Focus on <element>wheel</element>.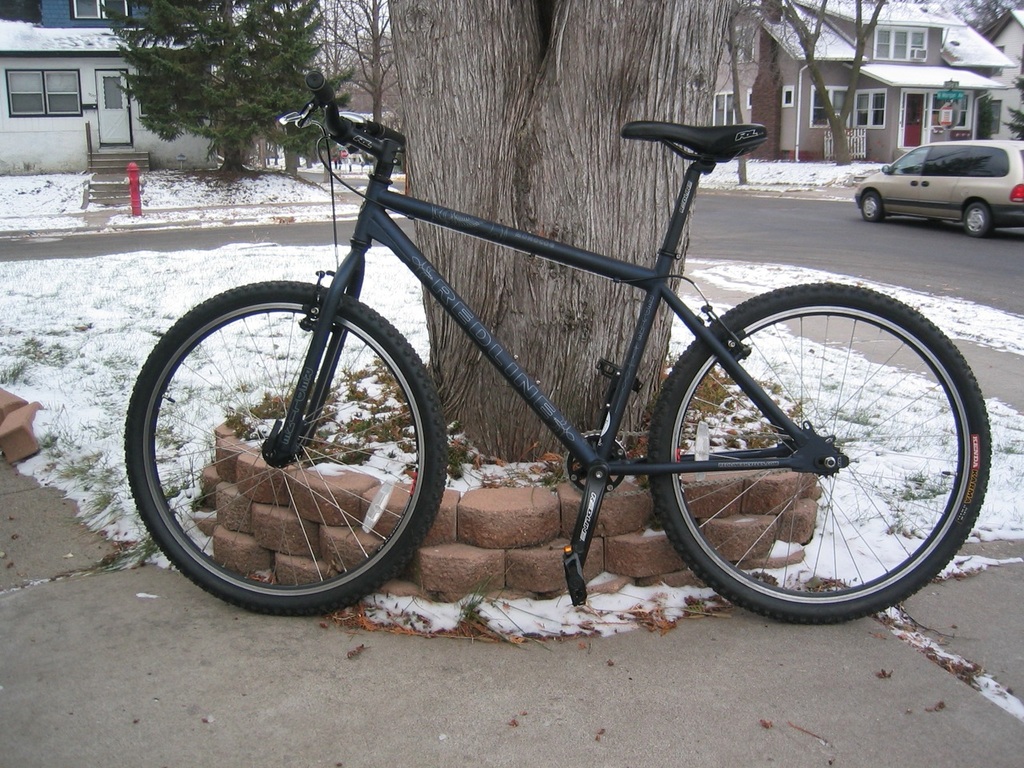
Focused at pyautogui.locateOnScreen(134, 272, 425, 606).
